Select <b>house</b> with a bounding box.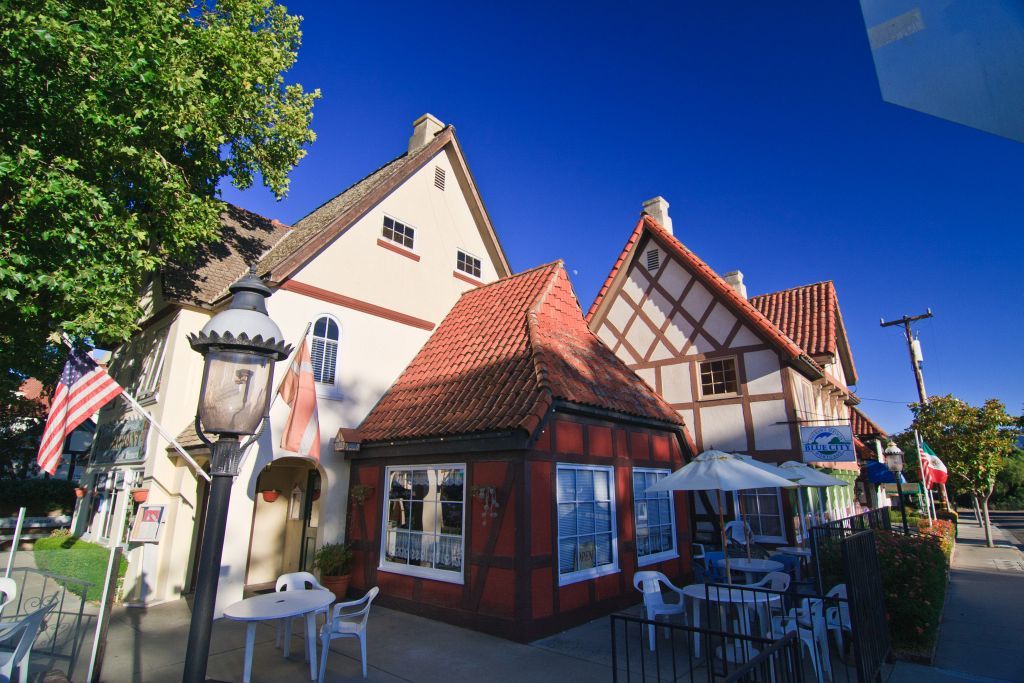
<bbox>47, 110, 504, 614</bbox>.
